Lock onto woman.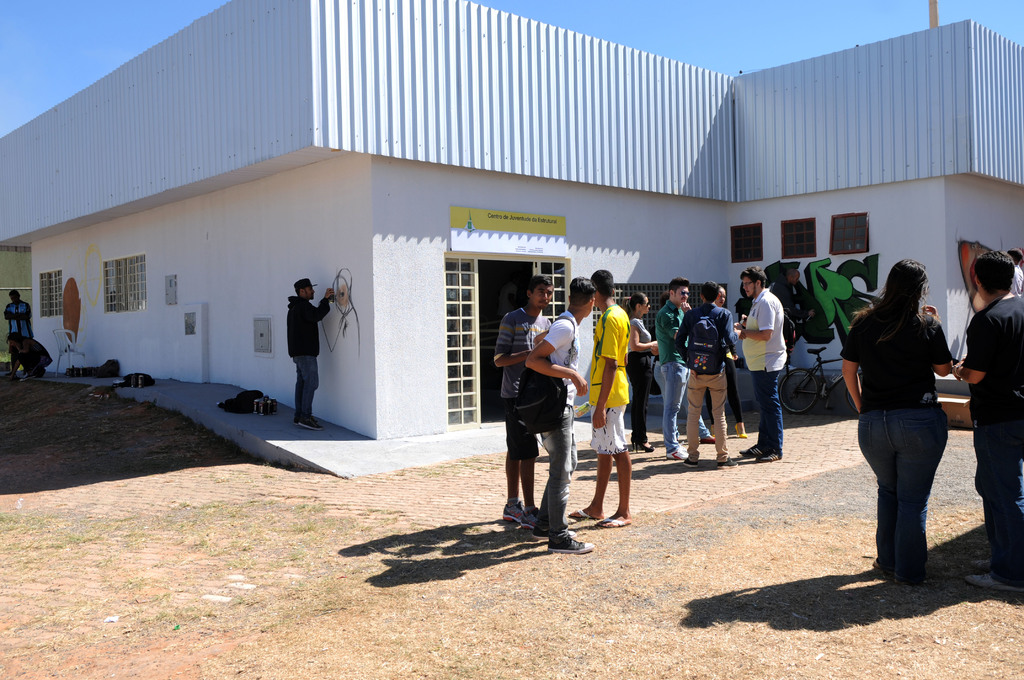
Locked: pyautogui.locateOnScreen(861, 227, 958, 606).
